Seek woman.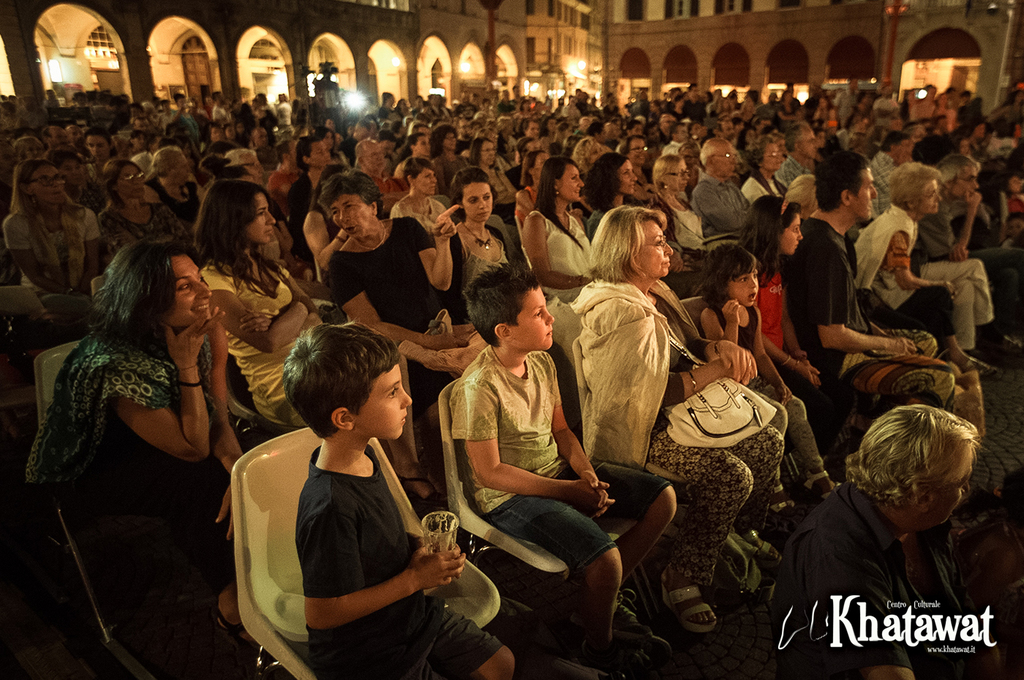
355, 136, 402, 197.
